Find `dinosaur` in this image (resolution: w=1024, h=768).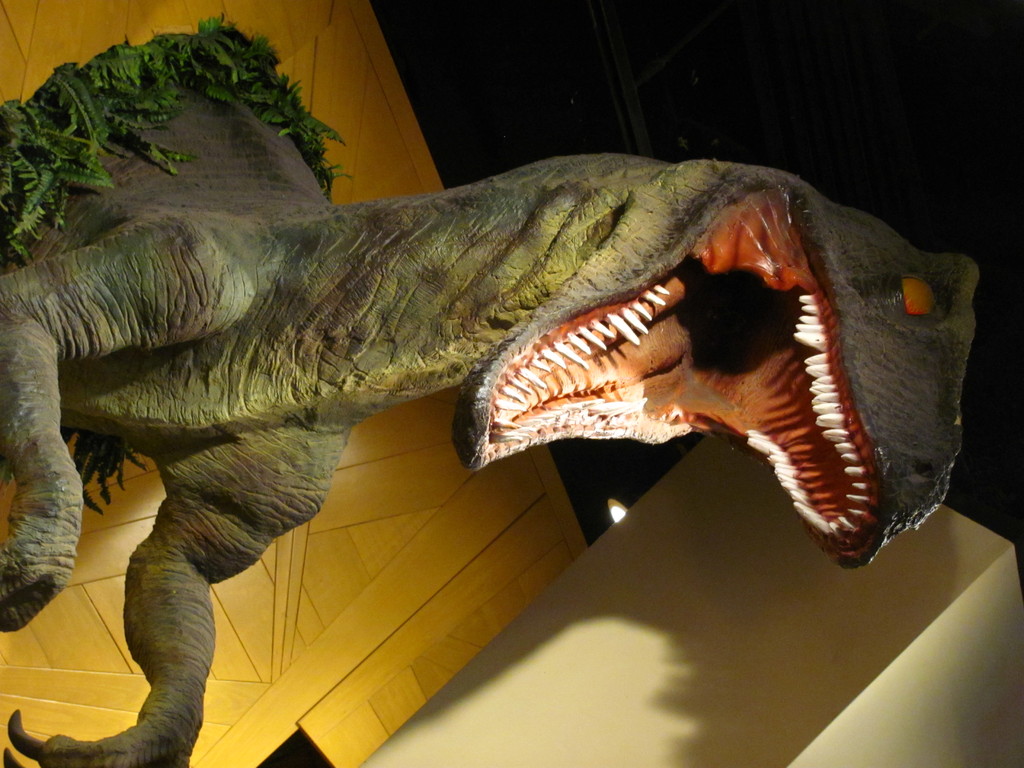
select_region(0, 82, 980, 767).
